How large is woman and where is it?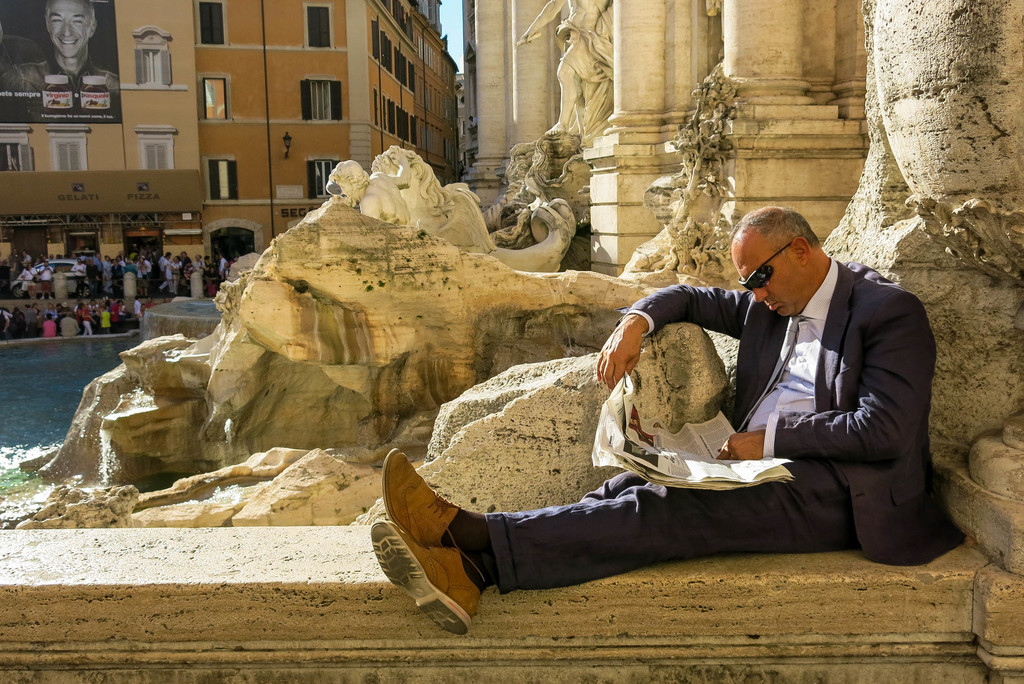
Bounding box: l=110, t=255, r=126, b=304.
